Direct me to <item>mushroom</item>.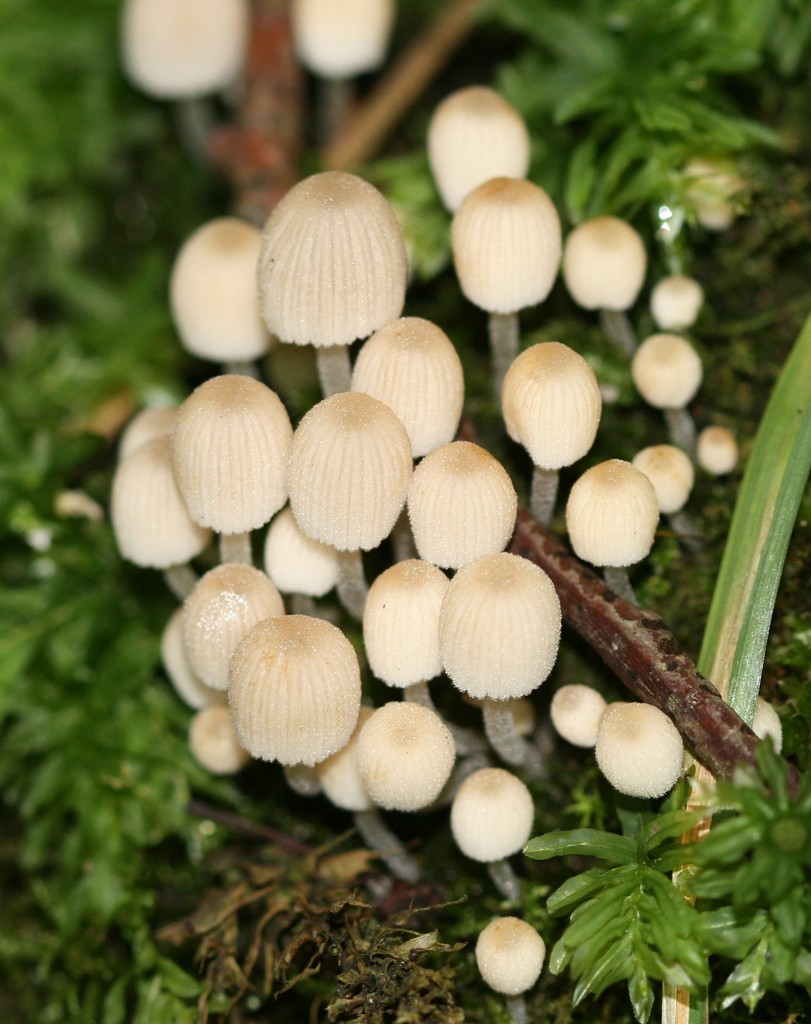
Direction: bbox=[447, 176, 564, 417].
